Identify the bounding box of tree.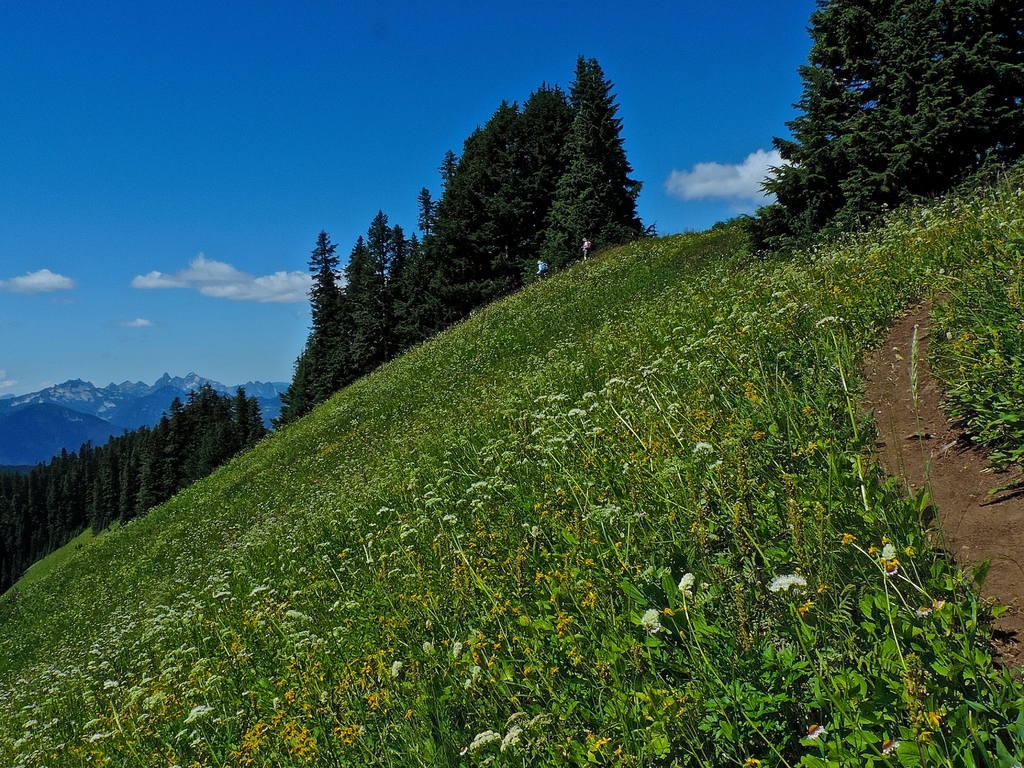
Rect(137, 428, 170, 509).
